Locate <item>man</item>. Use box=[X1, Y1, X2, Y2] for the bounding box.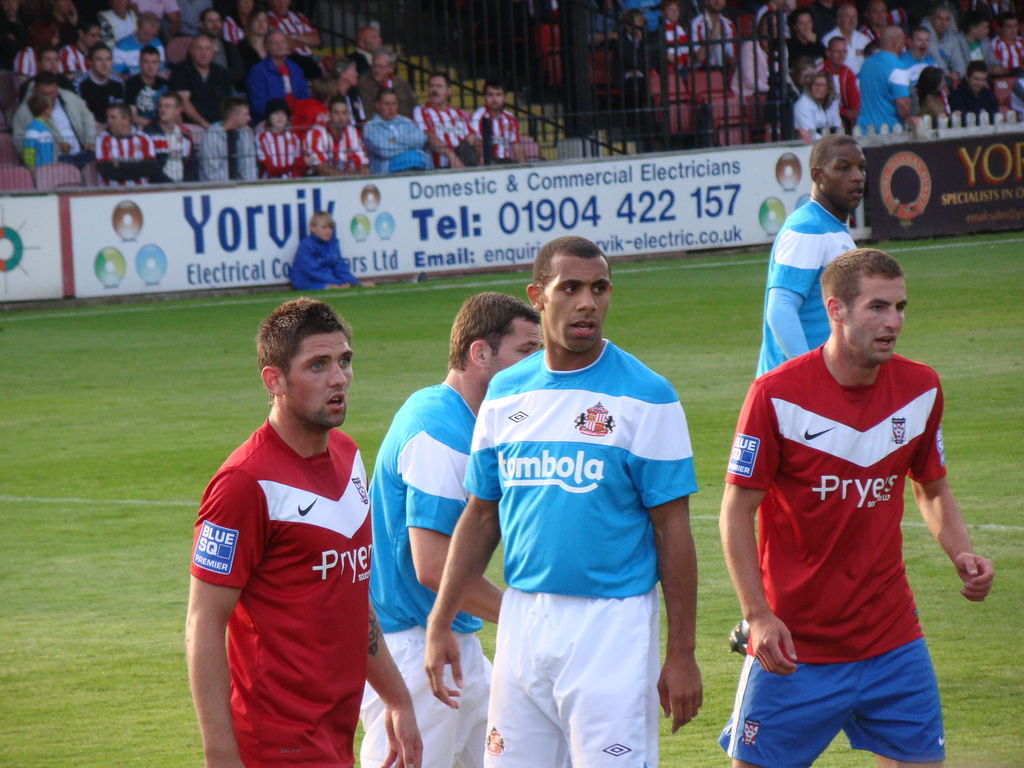
box=[721, 245, 993, 766].
